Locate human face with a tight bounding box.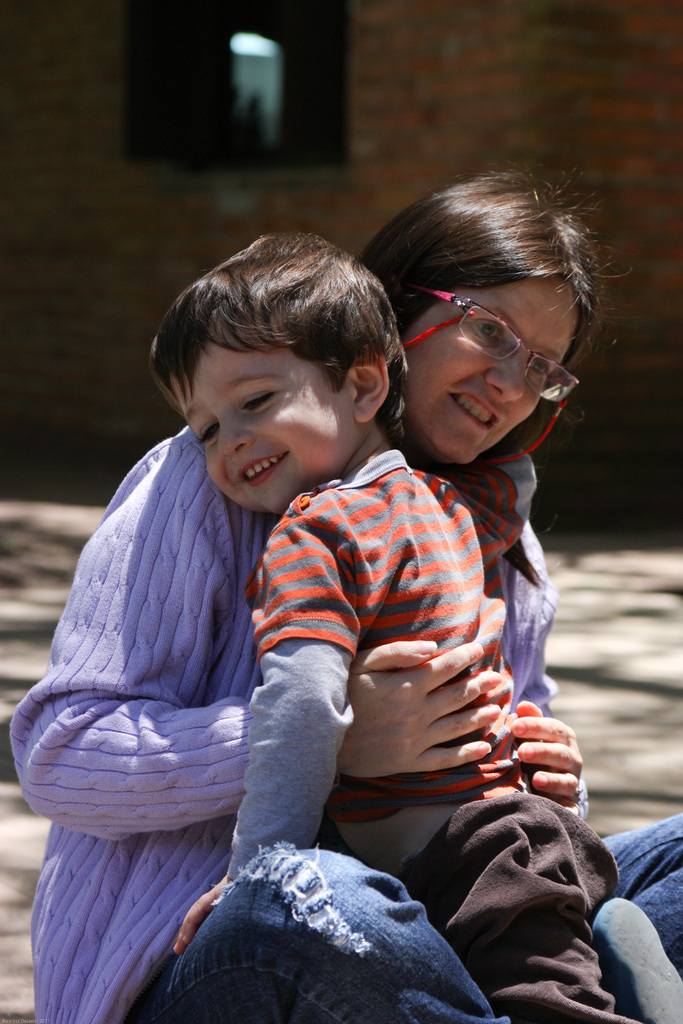
[409, 281, 577, 463].
